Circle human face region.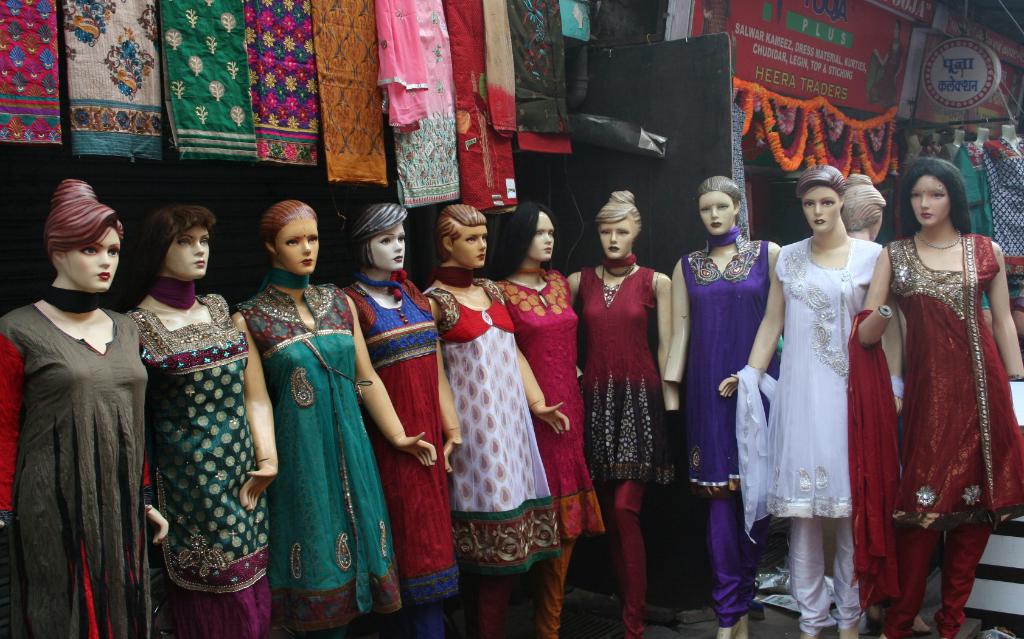
Region: bbox=(531, 209, 552, 264).
